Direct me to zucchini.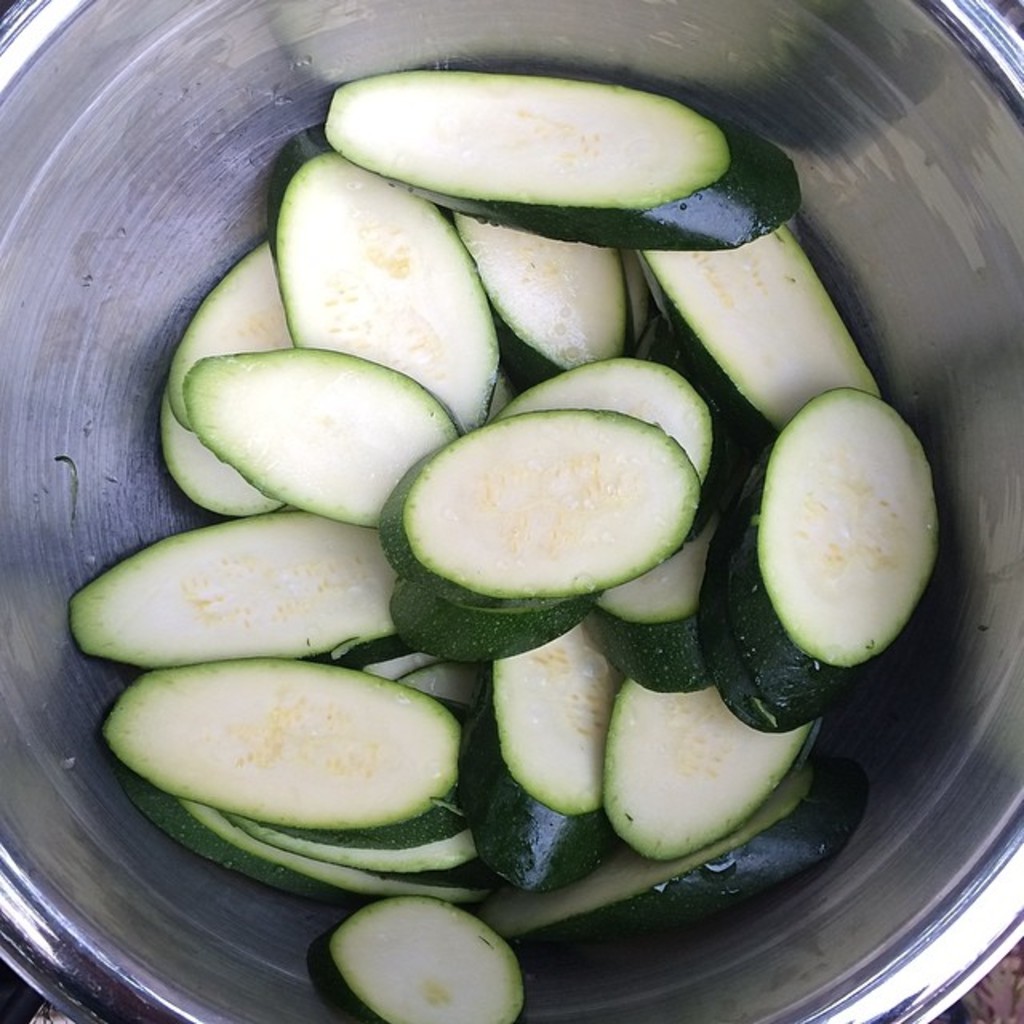
Direction: [181,347,464,538].
